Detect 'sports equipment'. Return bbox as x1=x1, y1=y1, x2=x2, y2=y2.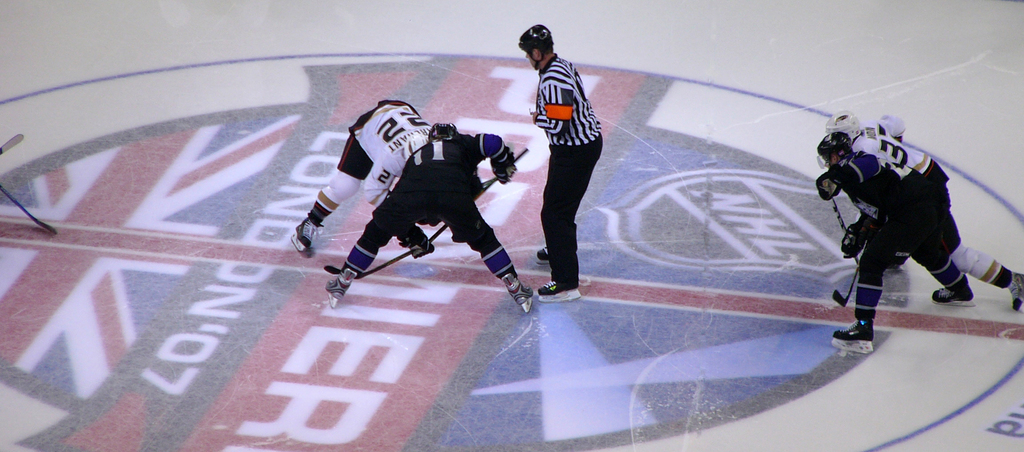
x1=929, y1=267, x2=977, y2=305.
